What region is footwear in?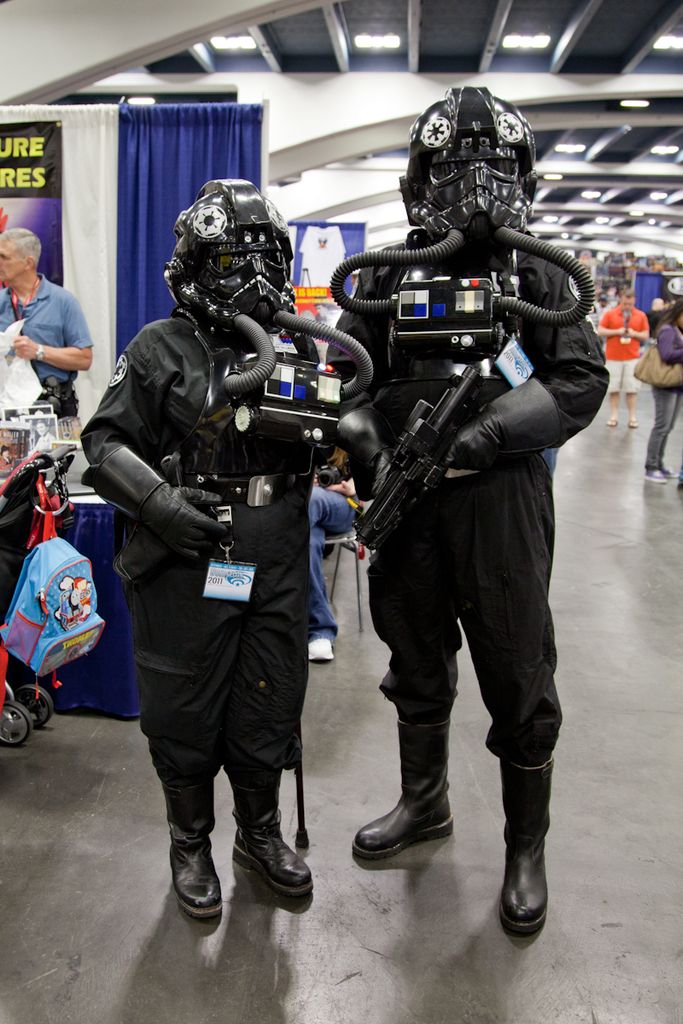
352,715,456,858.
